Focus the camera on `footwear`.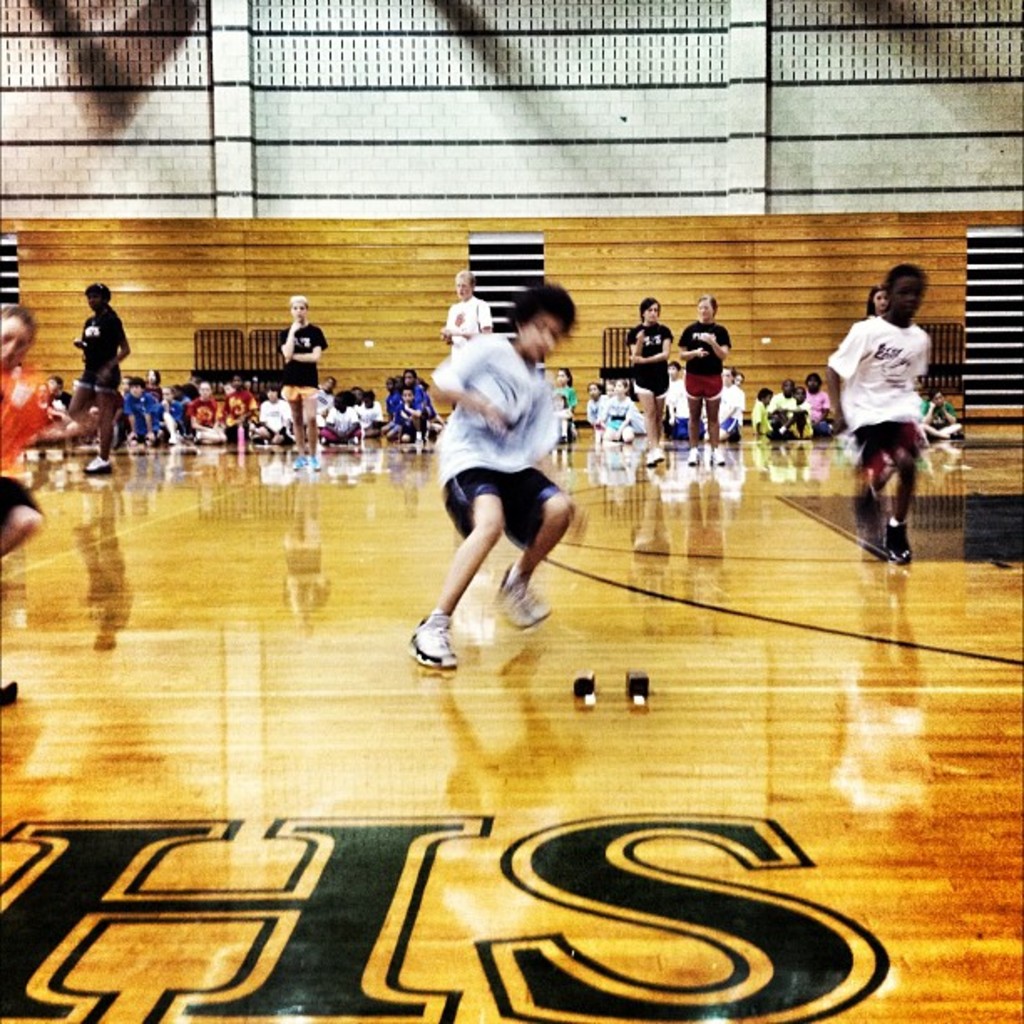
Focus region: region(709, 447, 726, 467).
